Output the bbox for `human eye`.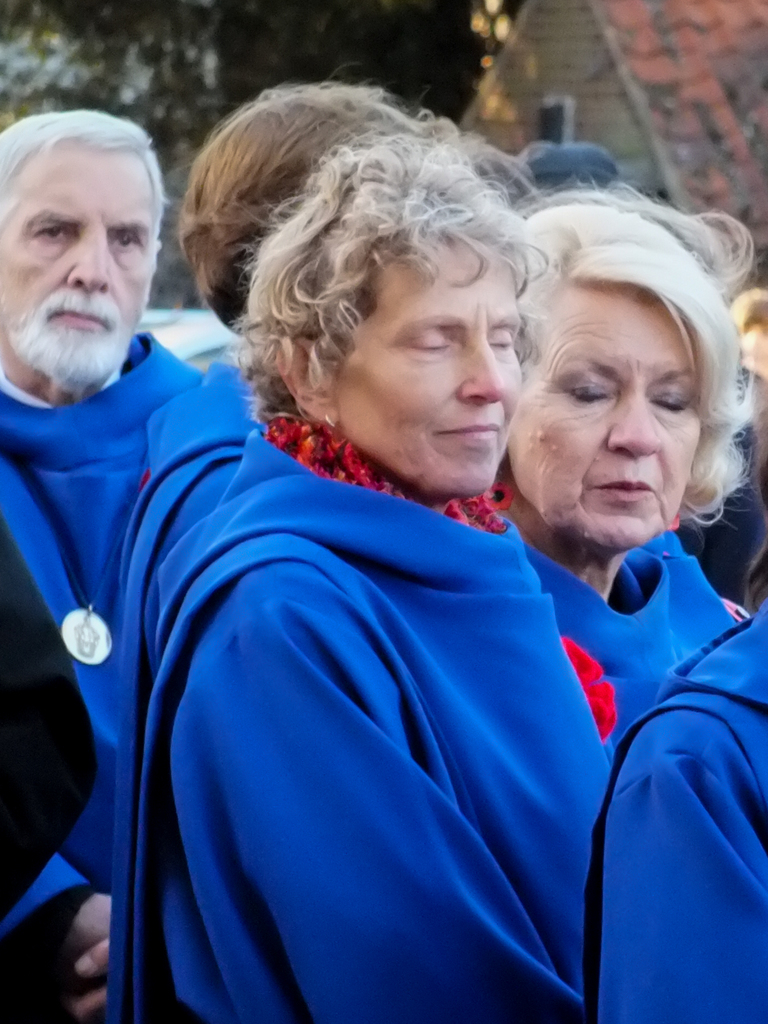
568 381 617 401.
